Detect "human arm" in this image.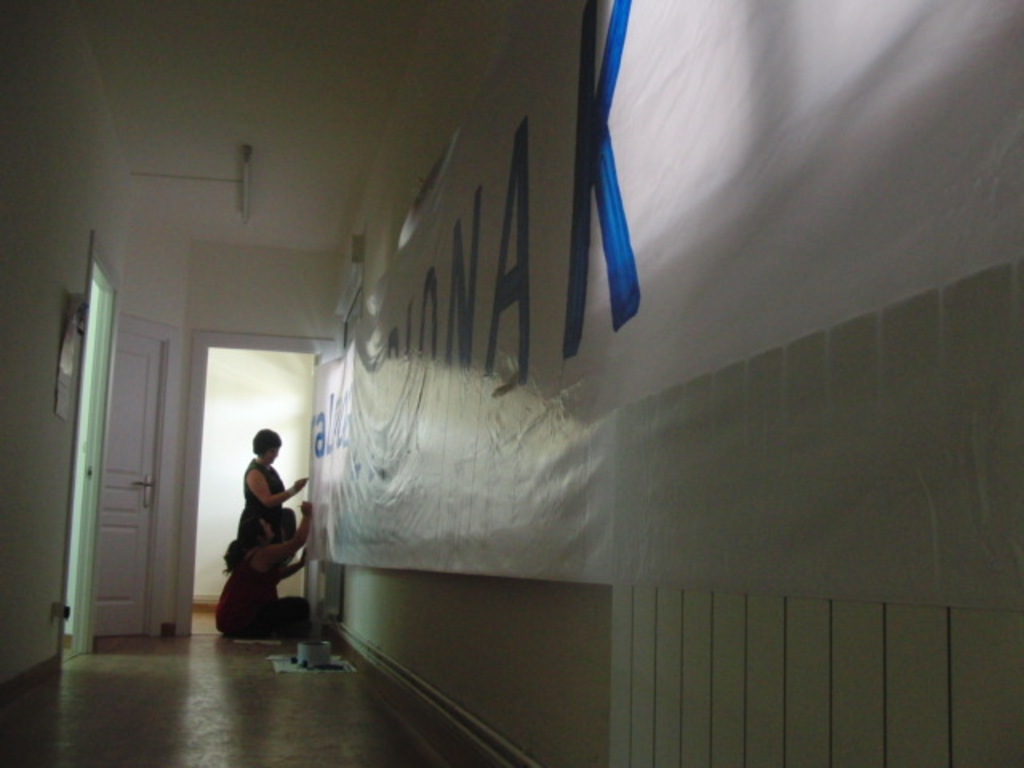
Detection: bbox=[245, 467, 310, 509].
